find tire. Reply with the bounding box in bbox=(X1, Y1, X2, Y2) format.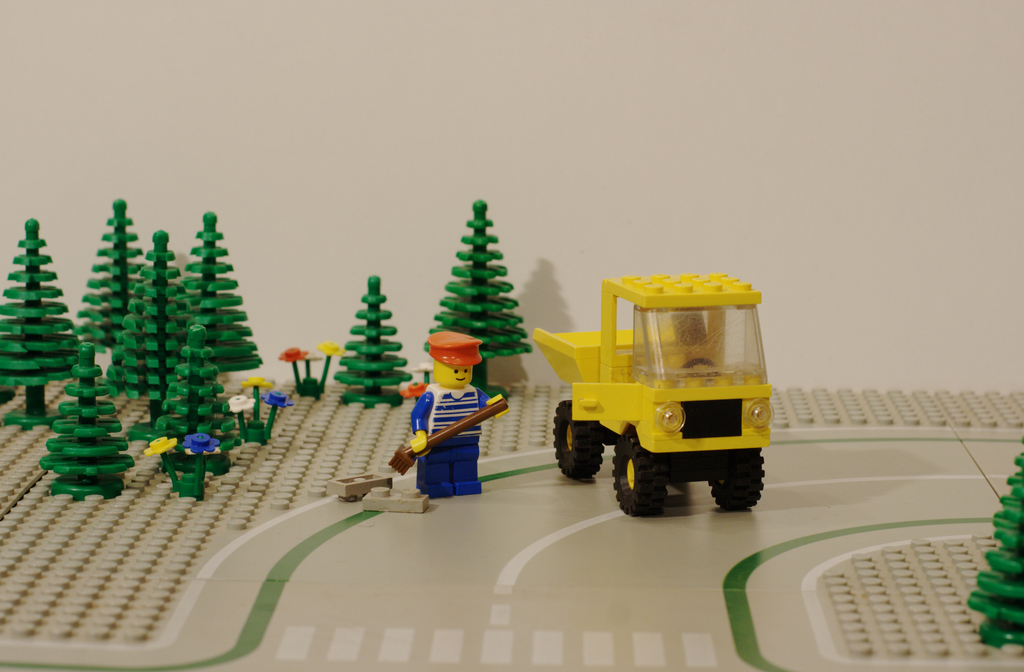
bbox=(706, 451, 767, 513).
